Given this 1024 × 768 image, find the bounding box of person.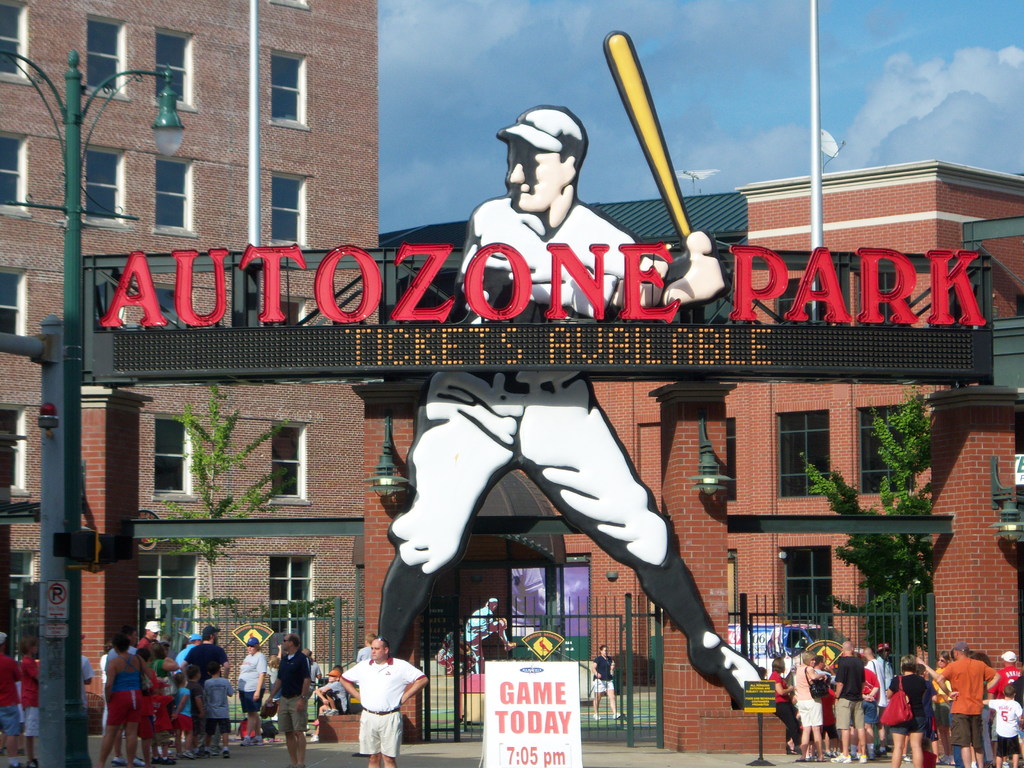
x1=189 y1=660 x2=207 y2=755.
